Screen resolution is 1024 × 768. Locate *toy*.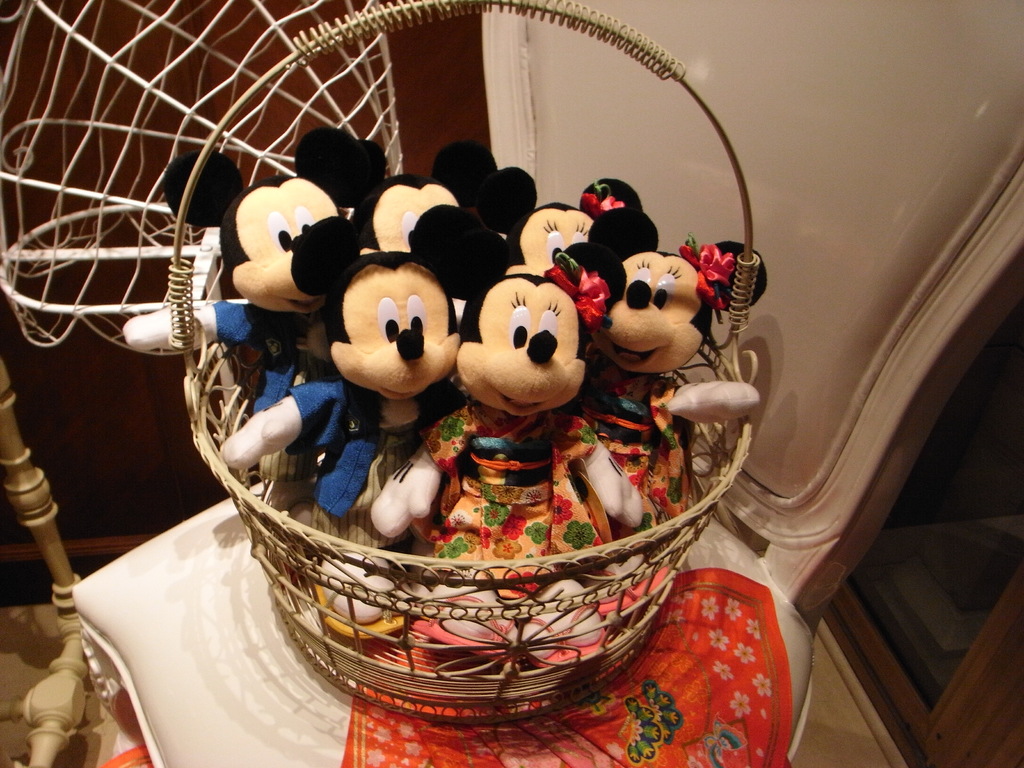
x1=157 y1=145 x2=382 y2=292.
